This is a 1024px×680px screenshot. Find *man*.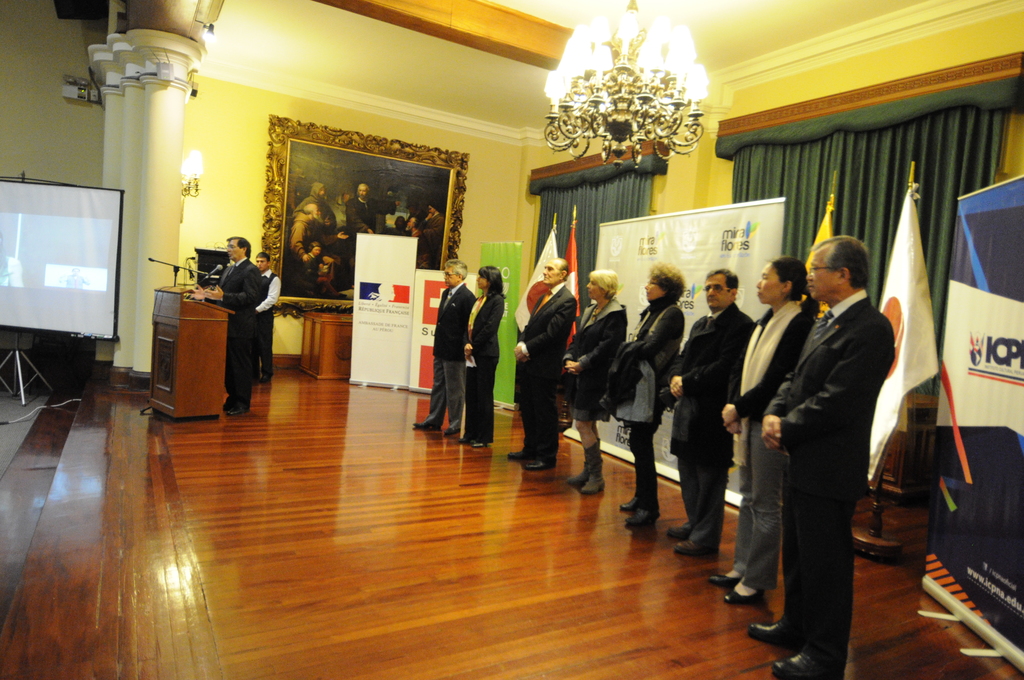
Bounding box: [418, 259, 472, 446].
